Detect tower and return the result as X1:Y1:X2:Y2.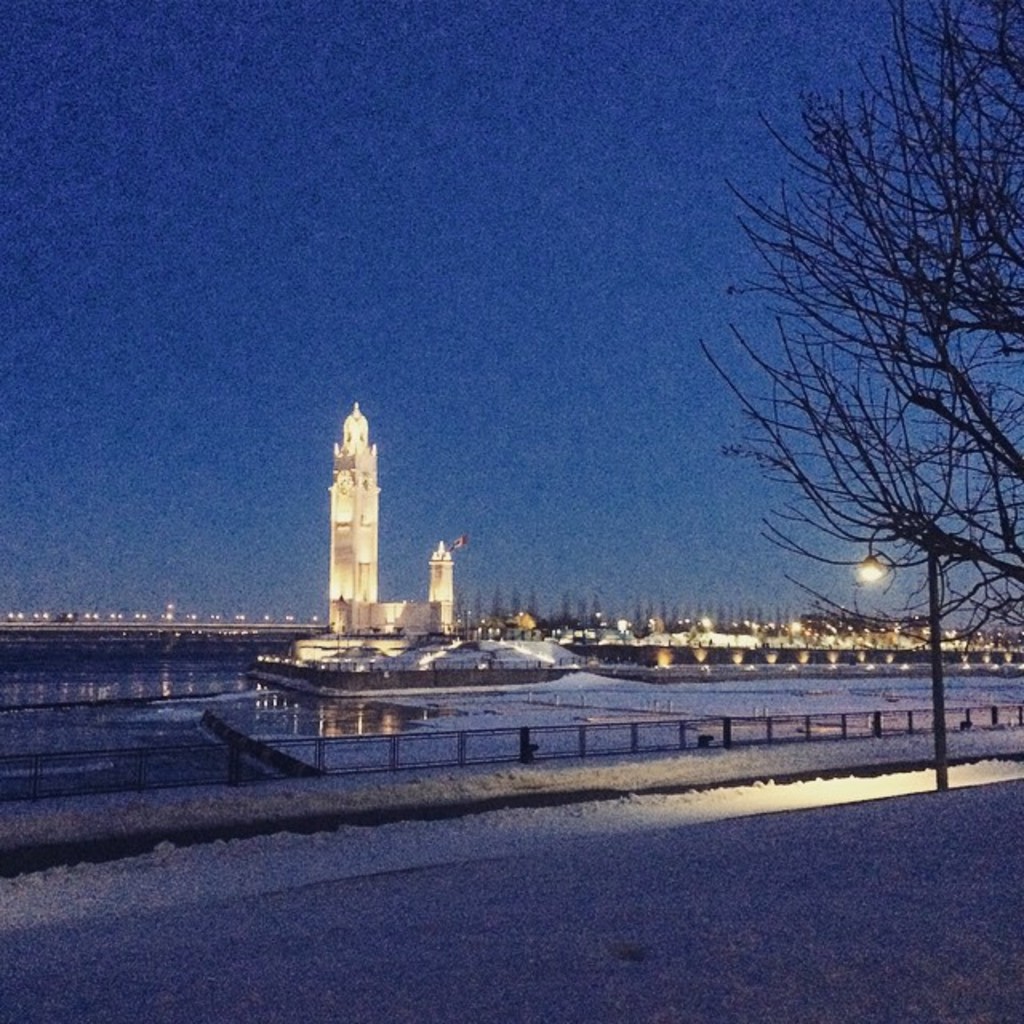
330:397:379:630.
